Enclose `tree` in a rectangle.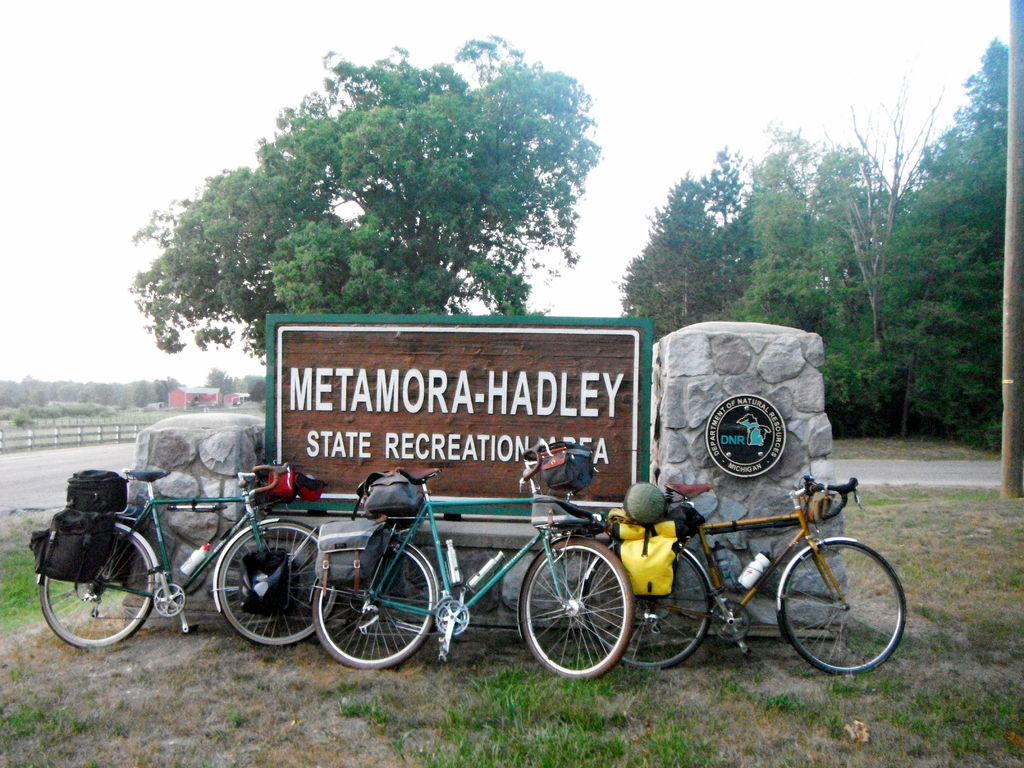
(154,56,660,332).
